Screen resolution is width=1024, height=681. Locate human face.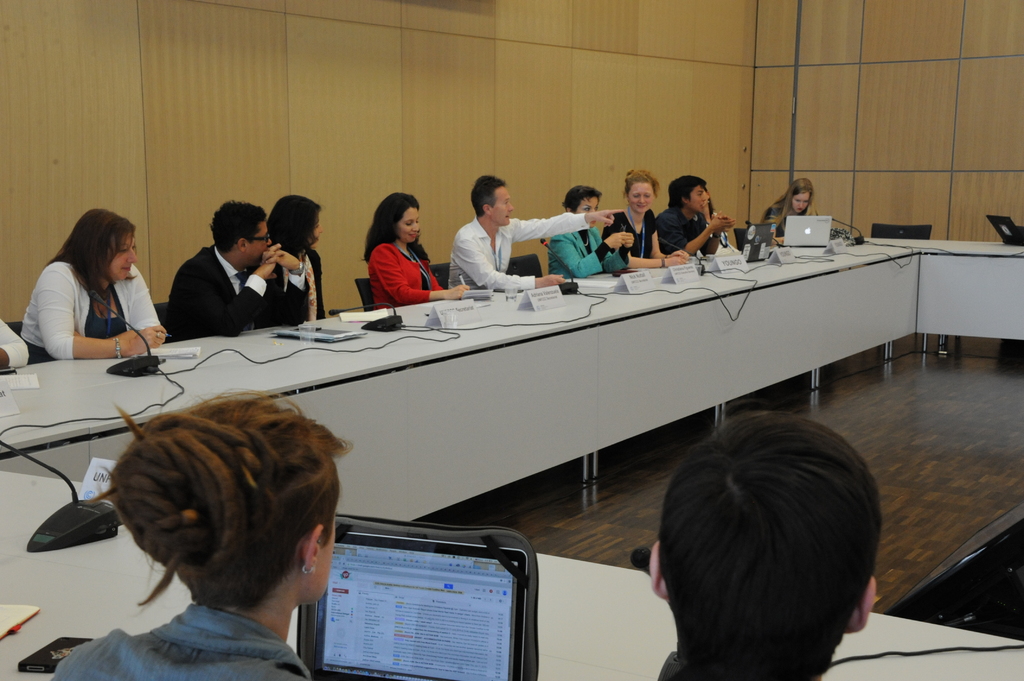
x1=579 y1=193 x2=598 y2=228.
